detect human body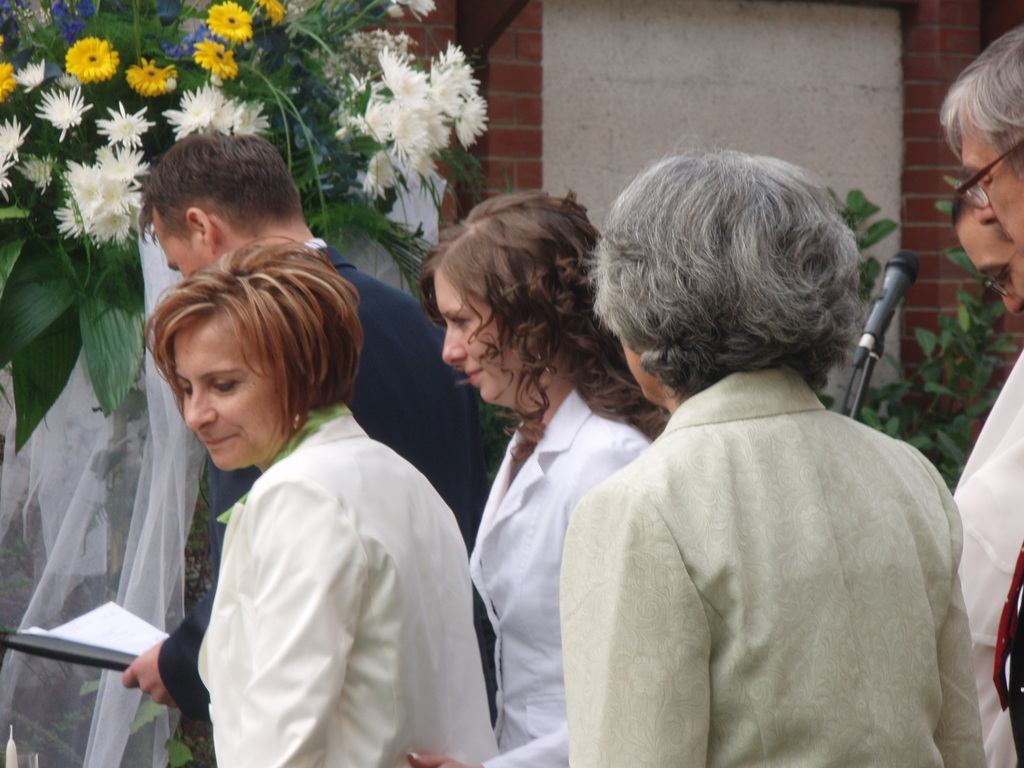
left=541, top=172, right=962, bottom=767
